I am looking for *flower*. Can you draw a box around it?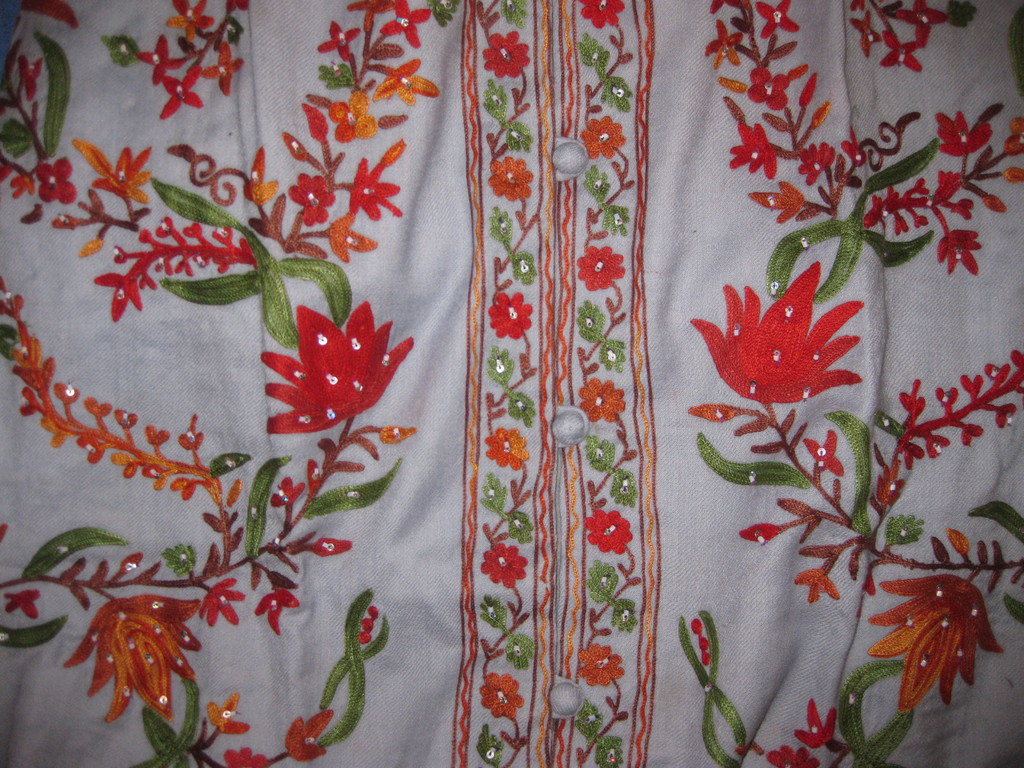
Sure, the bounding box is 33,161,74,207.
